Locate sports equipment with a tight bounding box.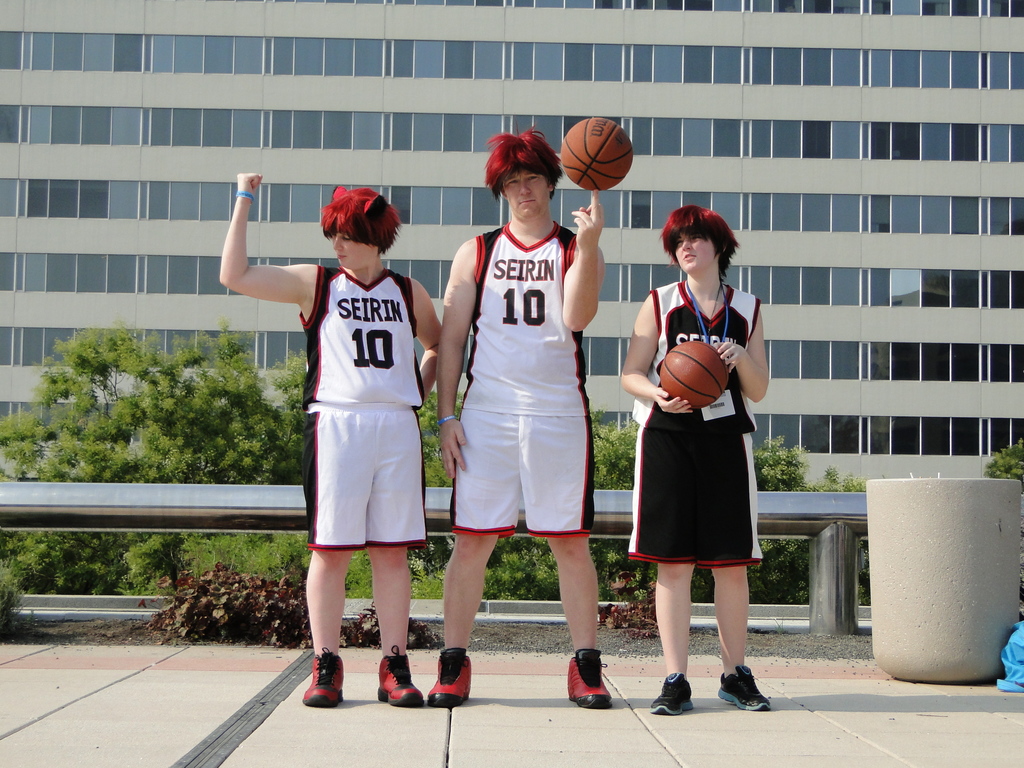
l=305, t=647, r=344, b=705.
